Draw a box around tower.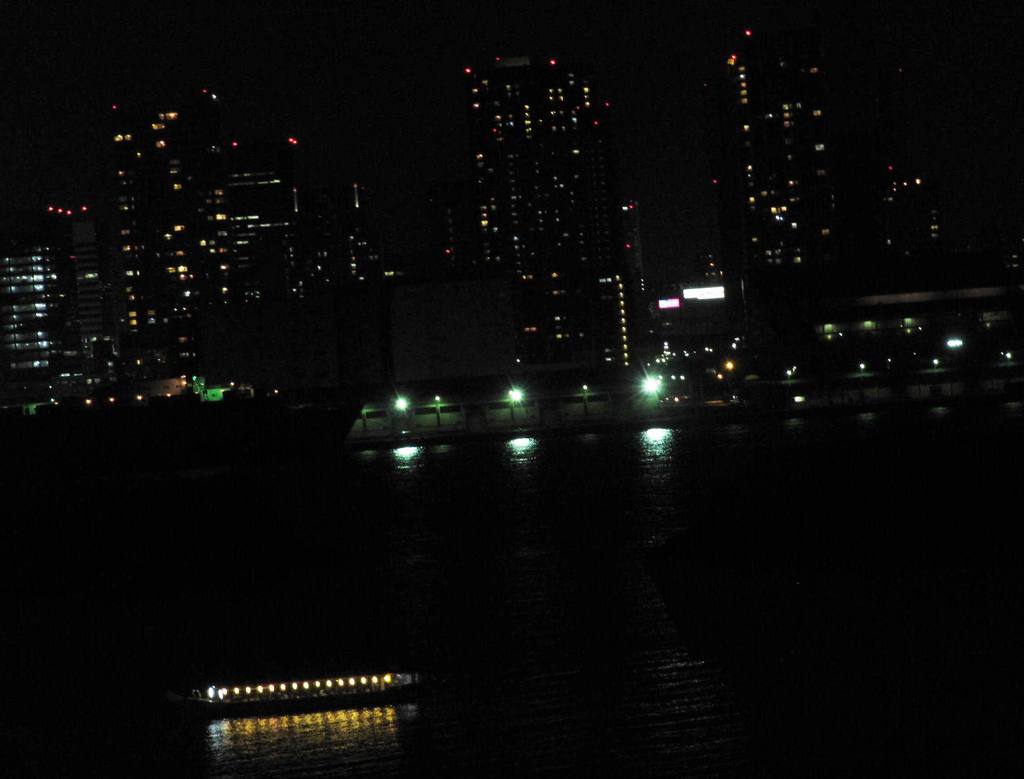
703:0:857:322.
